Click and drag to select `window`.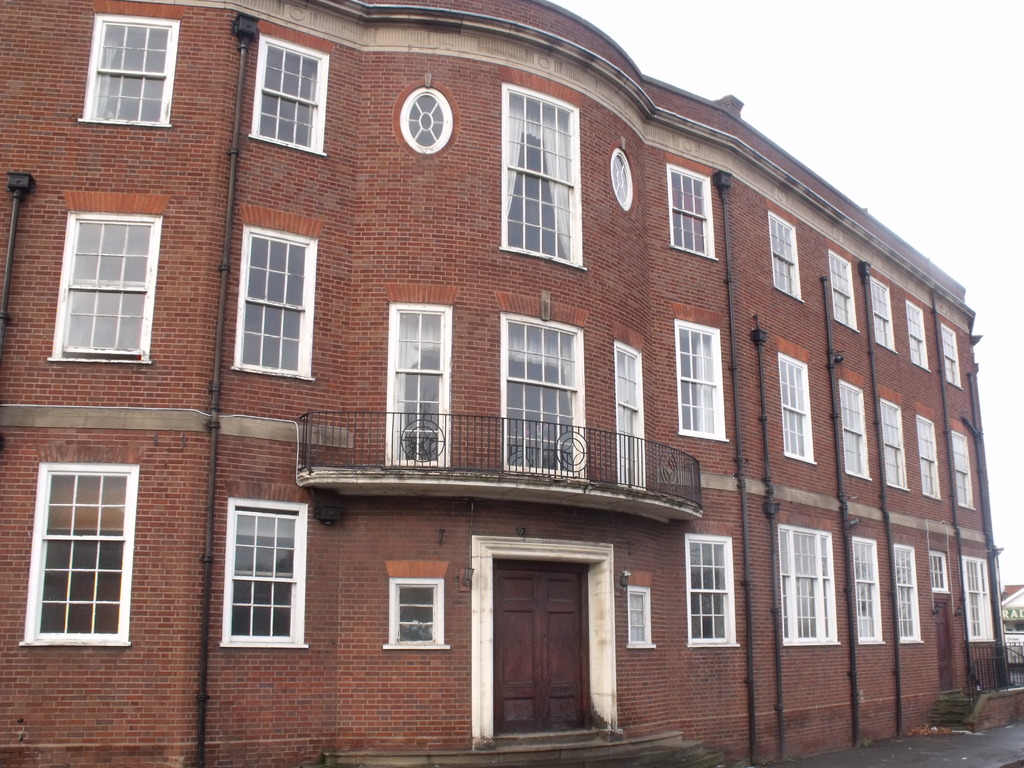
Selection: 949/419/975/509.
